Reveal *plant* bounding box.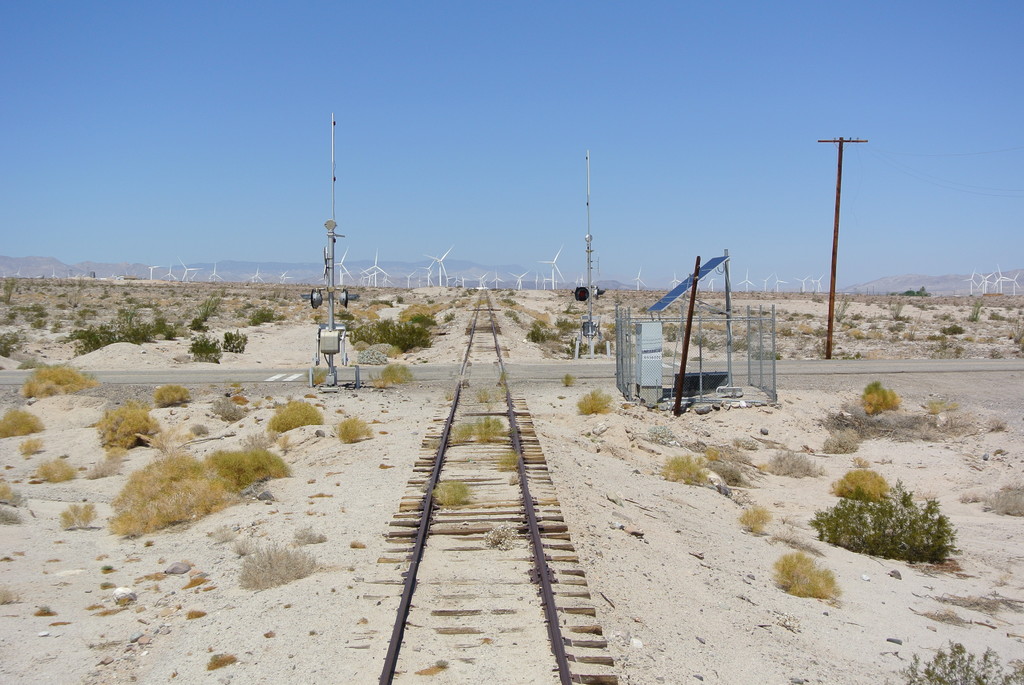
Revealed: [0,323,27,361].
